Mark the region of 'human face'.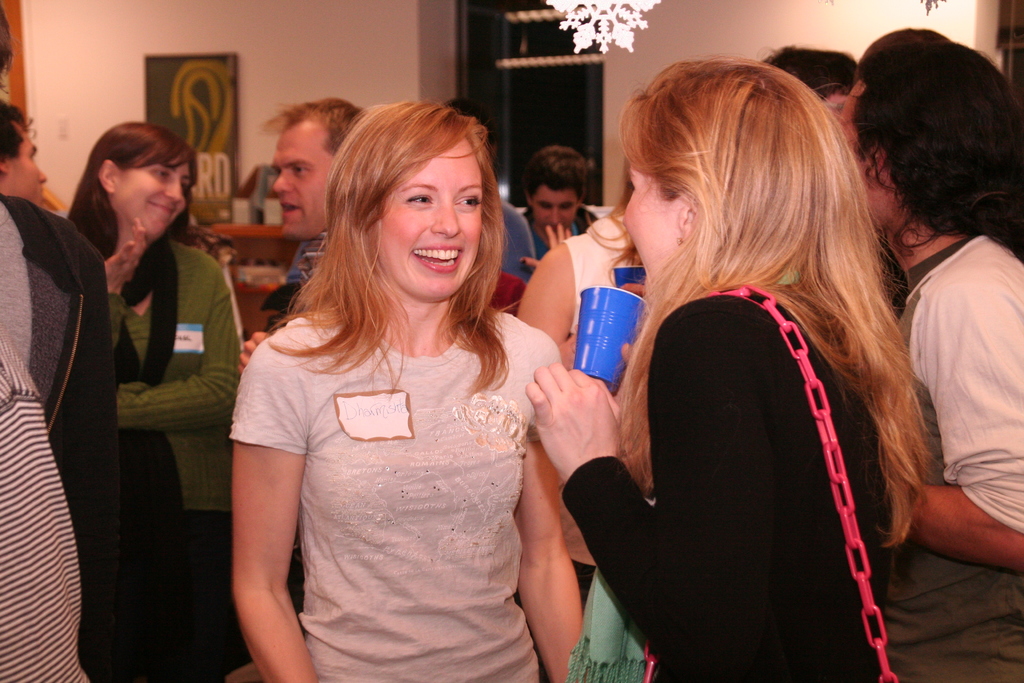
Region: (x1=624, y1=168, x2=680, y2=277).
